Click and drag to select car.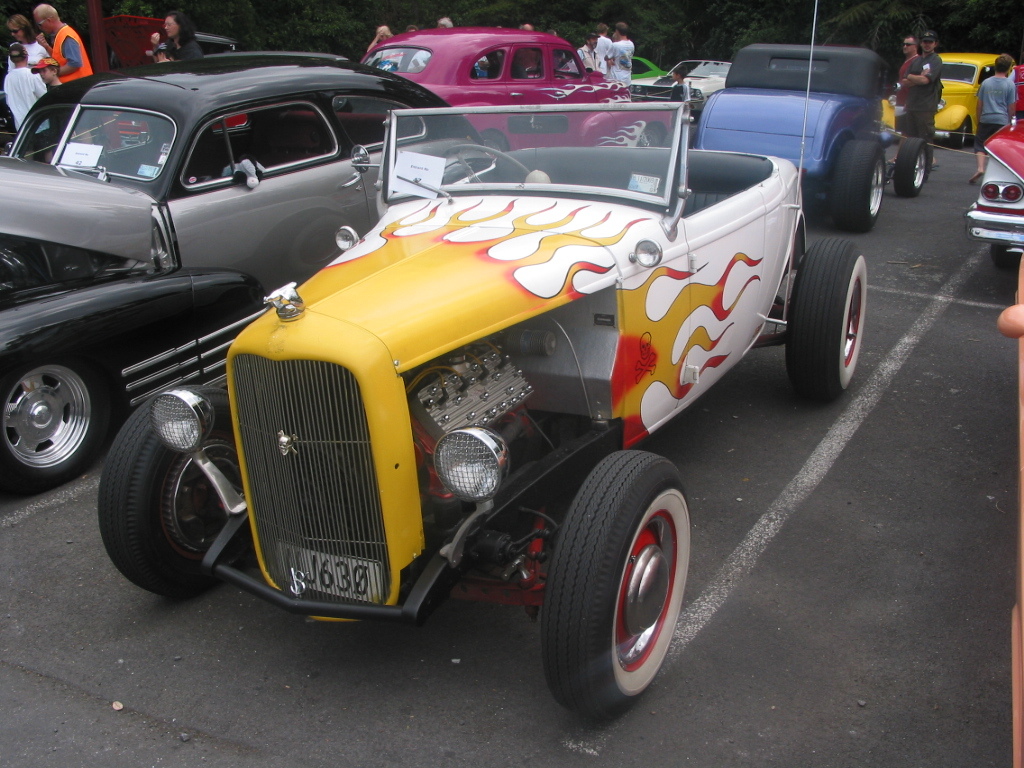
Selection: bbox(95, 107, 868, 709).
